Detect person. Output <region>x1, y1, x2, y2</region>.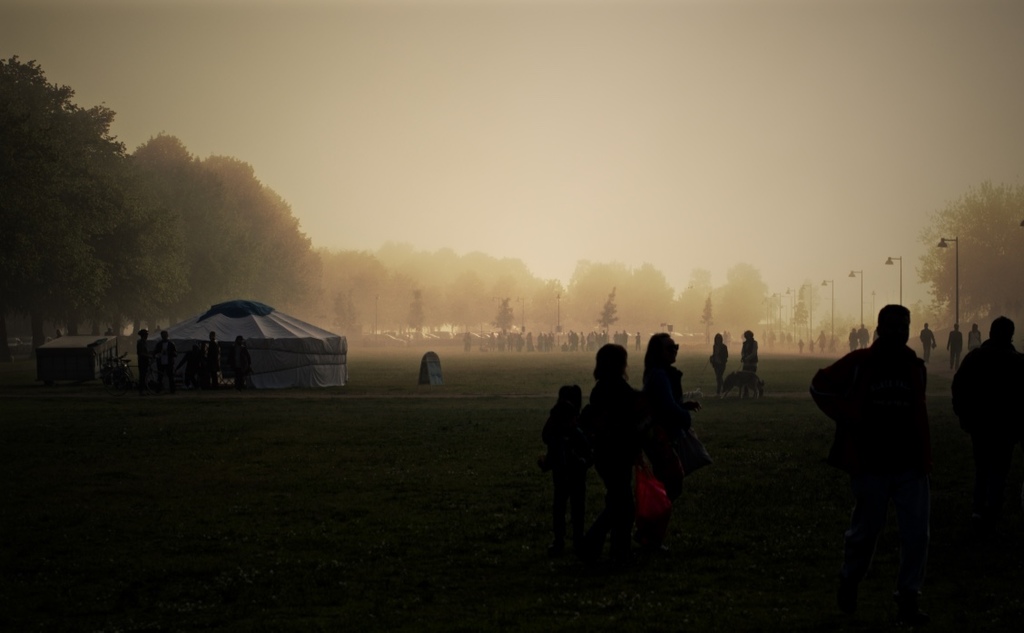
<region>810, 301, 925, 602</region>.
